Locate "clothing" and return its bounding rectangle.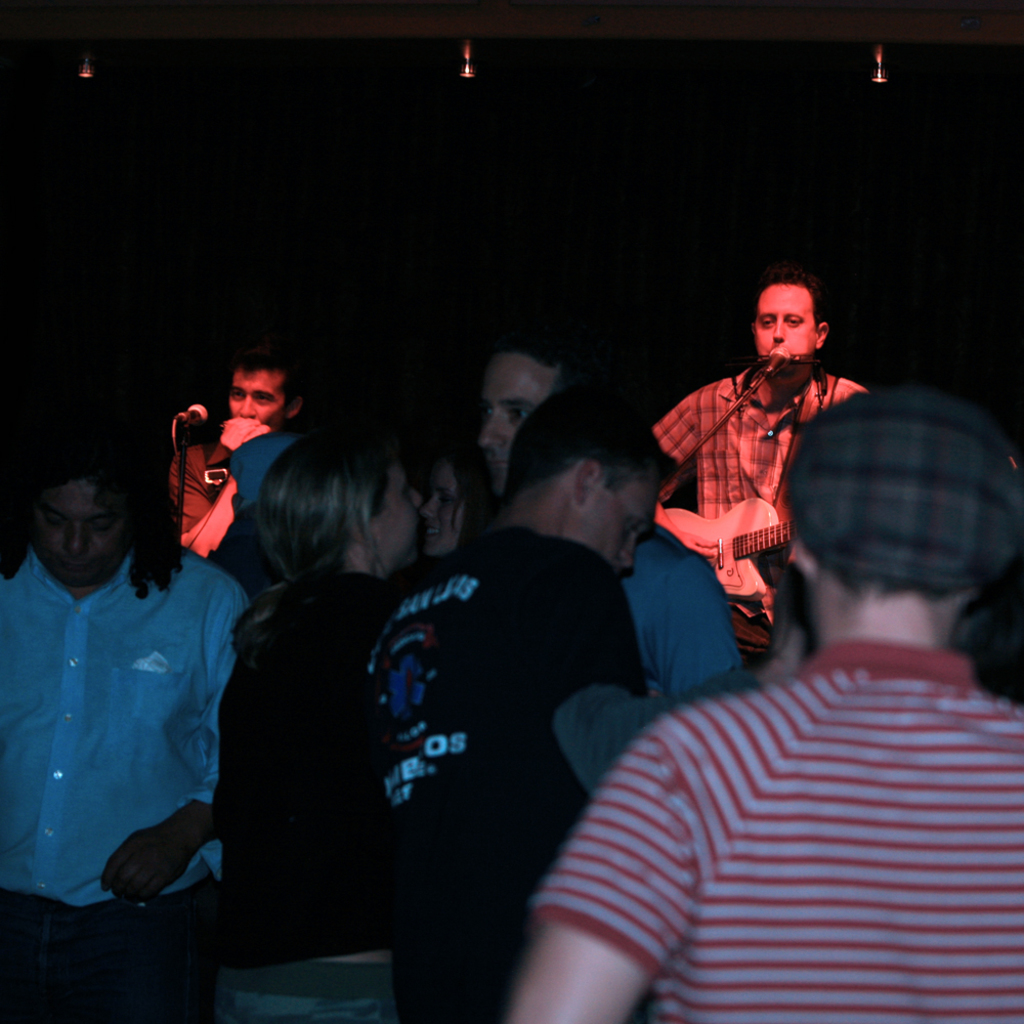
pyautogui.locateOnScreen(658, 369, 868, 608).
